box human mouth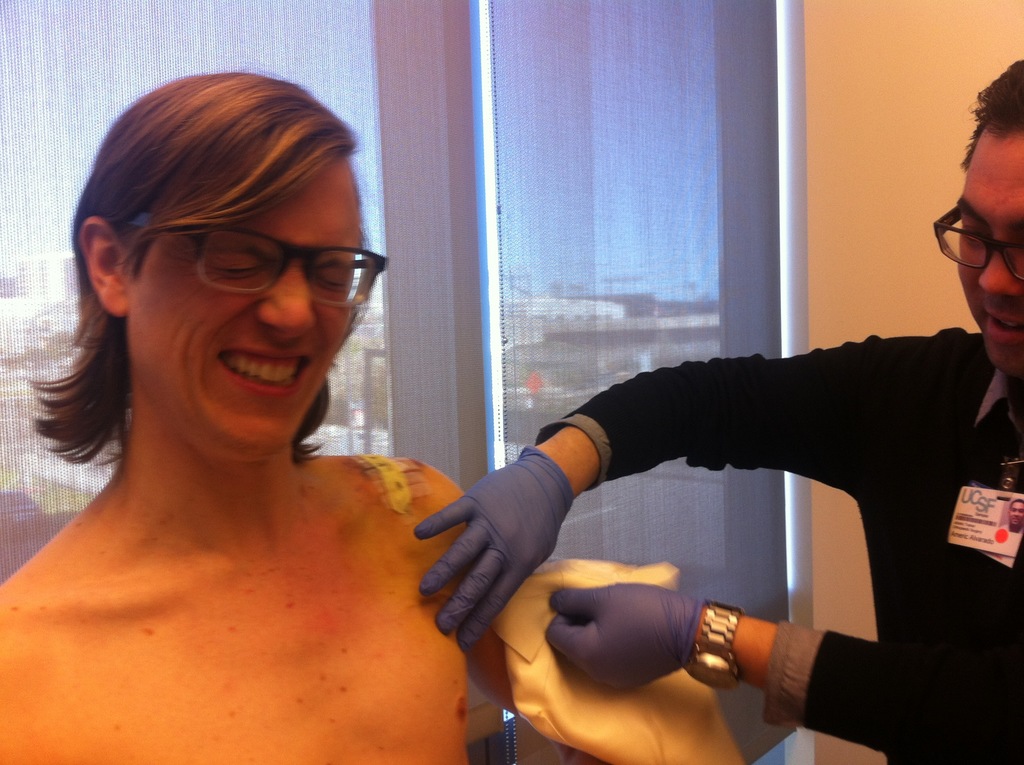
Rect(212, 343, 316, 401)
